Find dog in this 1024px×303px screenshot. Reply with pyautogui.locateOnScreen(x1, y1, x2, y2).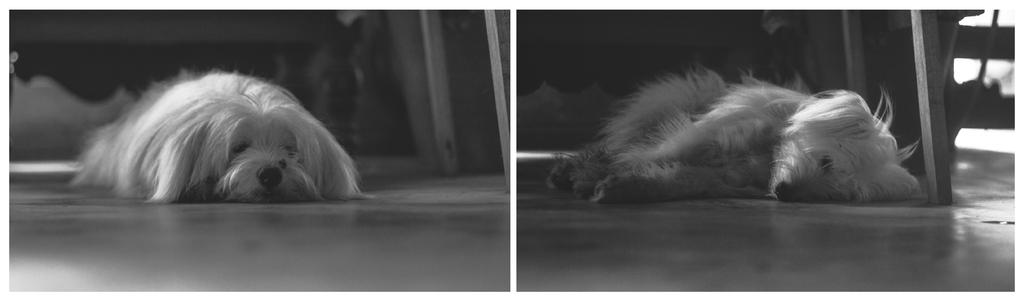
pyautogui.locateOnScreen(68, 69, 379, 204).
